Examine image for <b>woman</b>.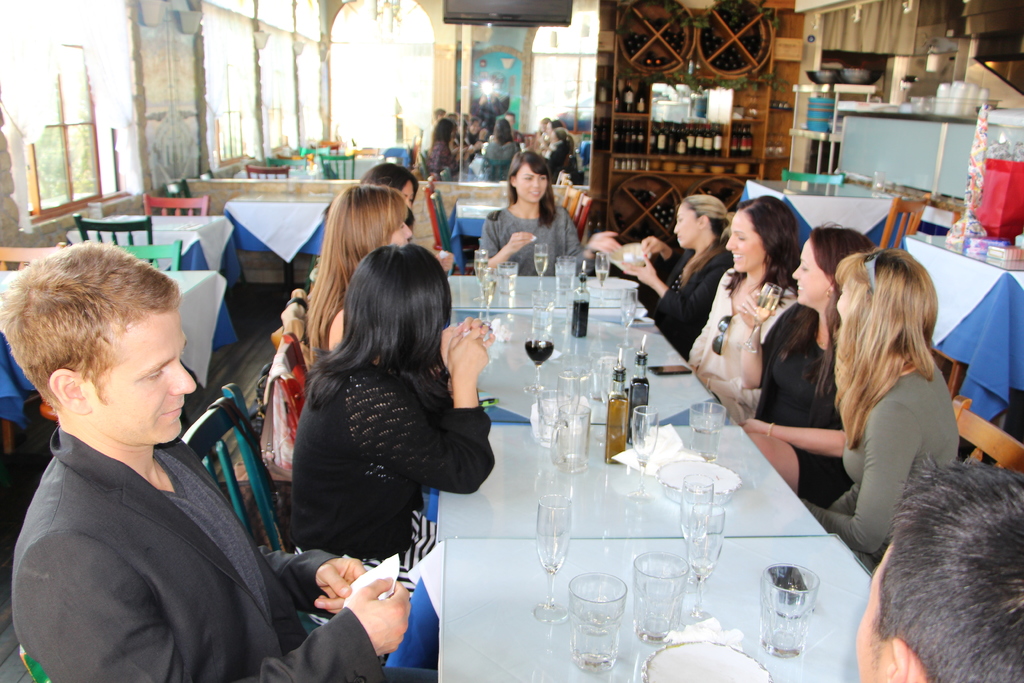
Examination result: l=480, t=154, r=619, b=274.
